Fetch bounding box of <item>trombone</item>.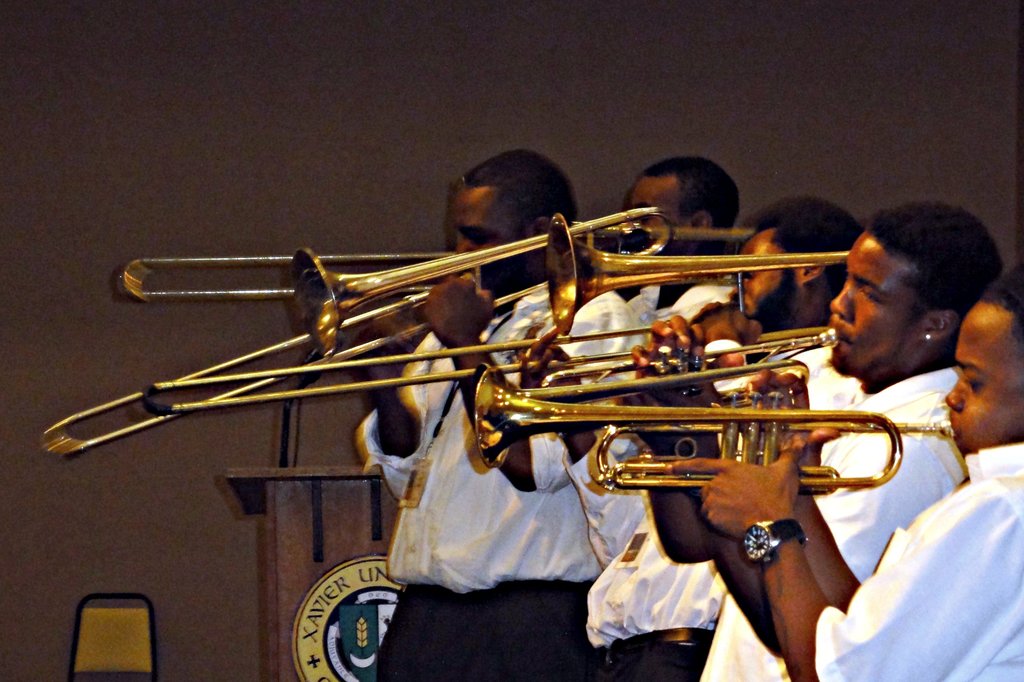
Bbox: 108,251,454,304.
